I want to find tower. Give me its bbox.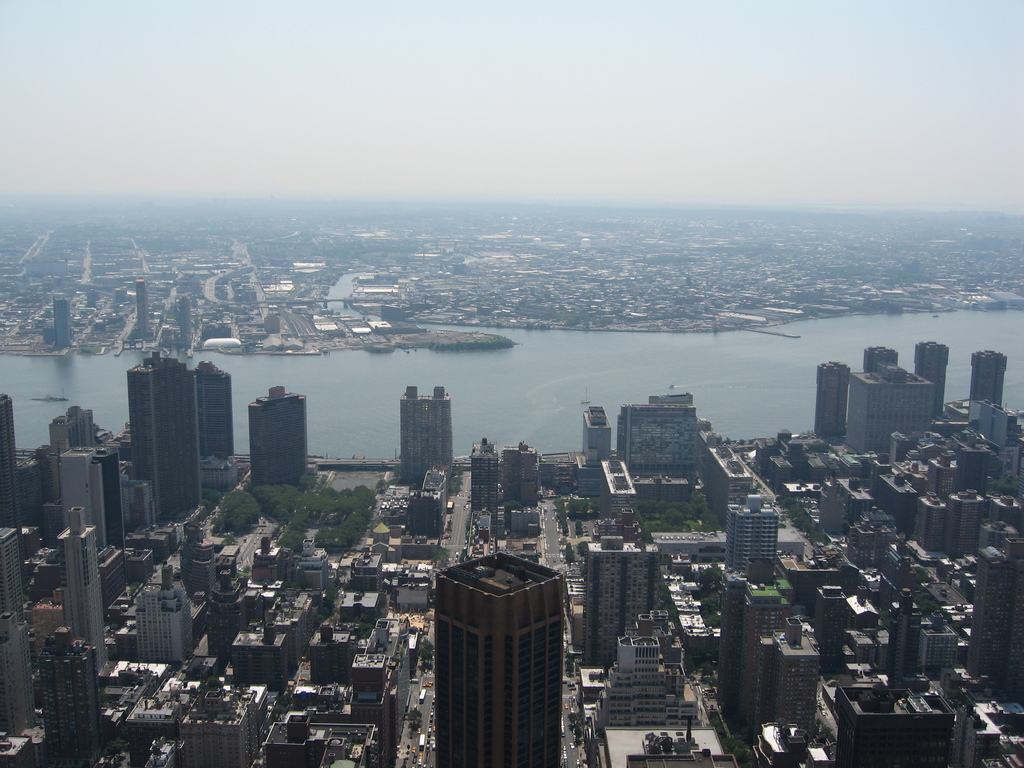
953, 490, 975, 554.
